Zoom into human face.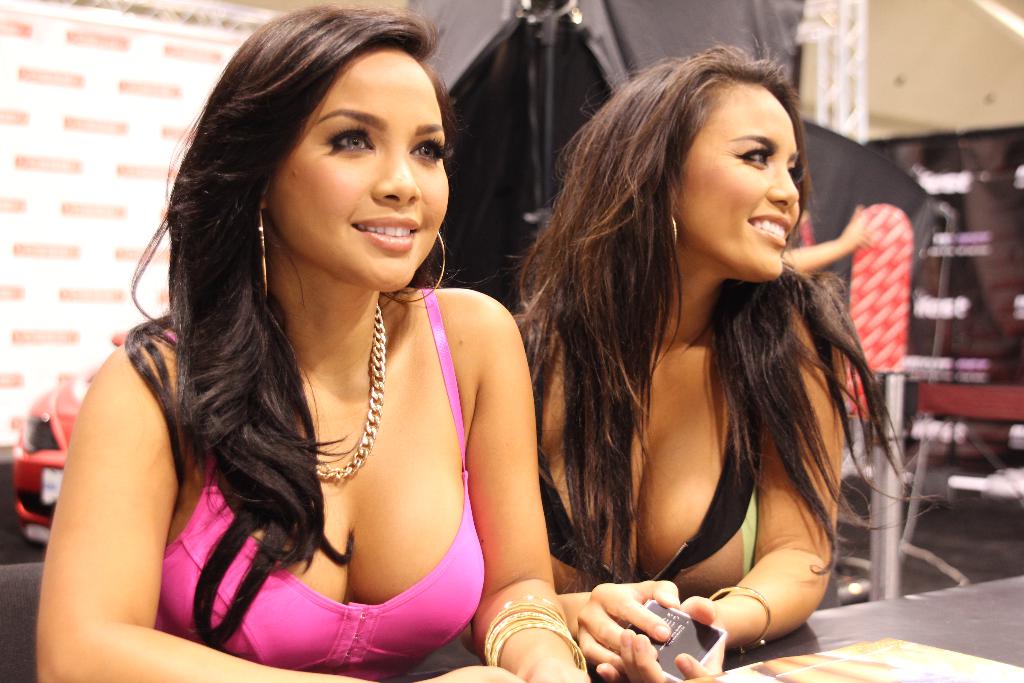
Zoom target: [left=673, top=85, right=806, bottom=281].
